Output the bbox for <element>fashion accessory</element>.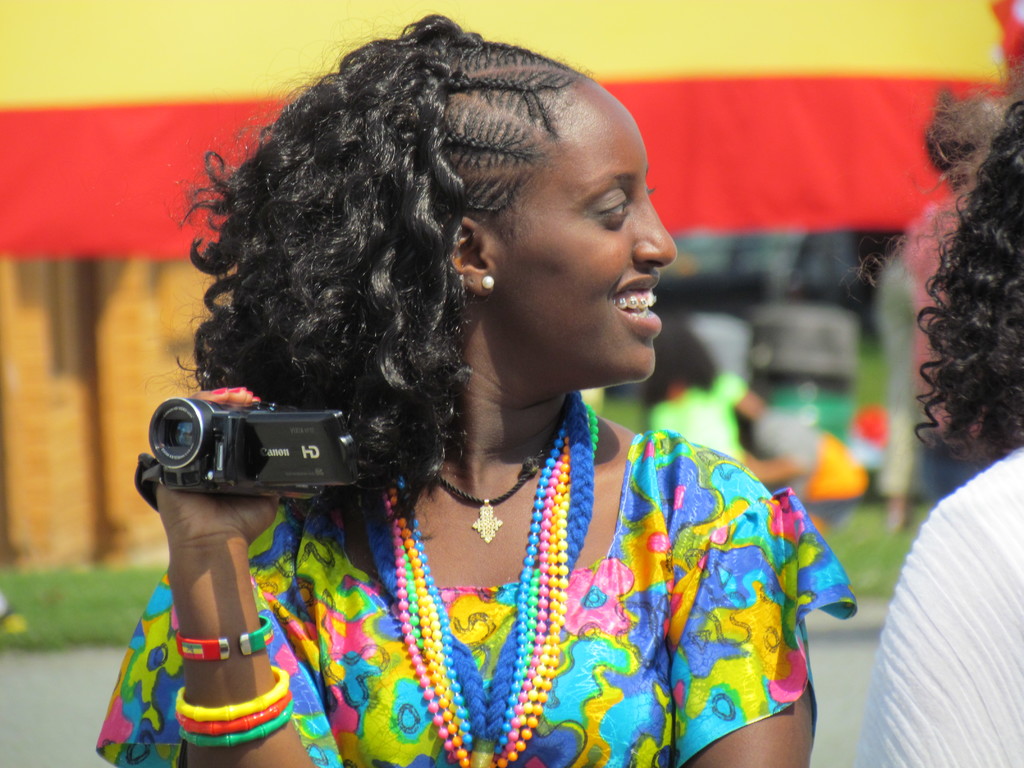
174 716 288 744.
